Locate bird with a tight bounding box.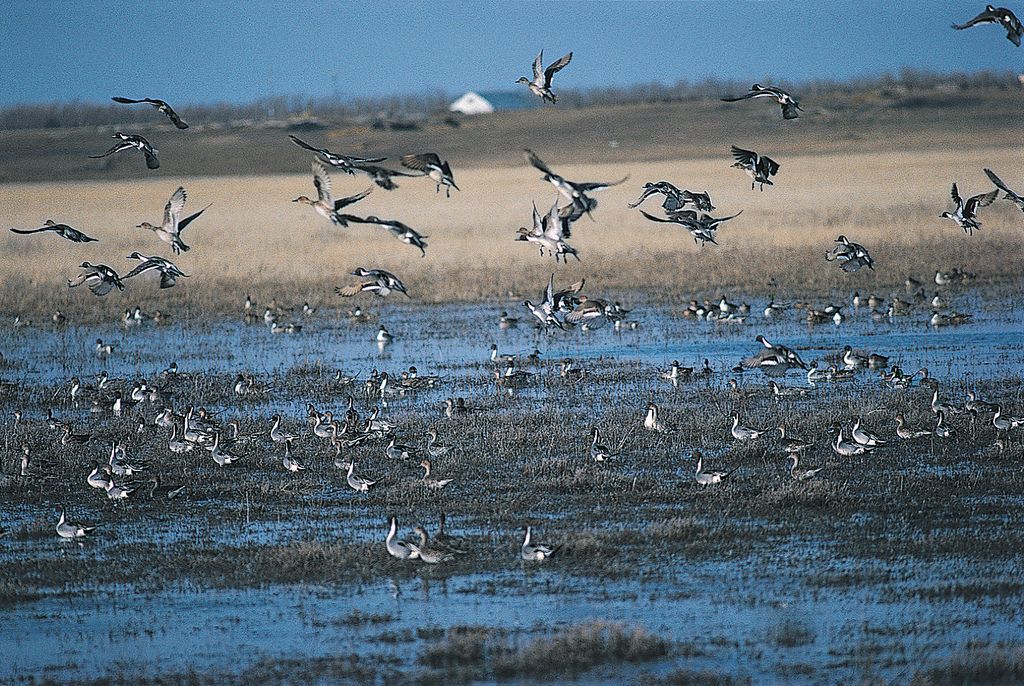
818, 233, 879, 277.
